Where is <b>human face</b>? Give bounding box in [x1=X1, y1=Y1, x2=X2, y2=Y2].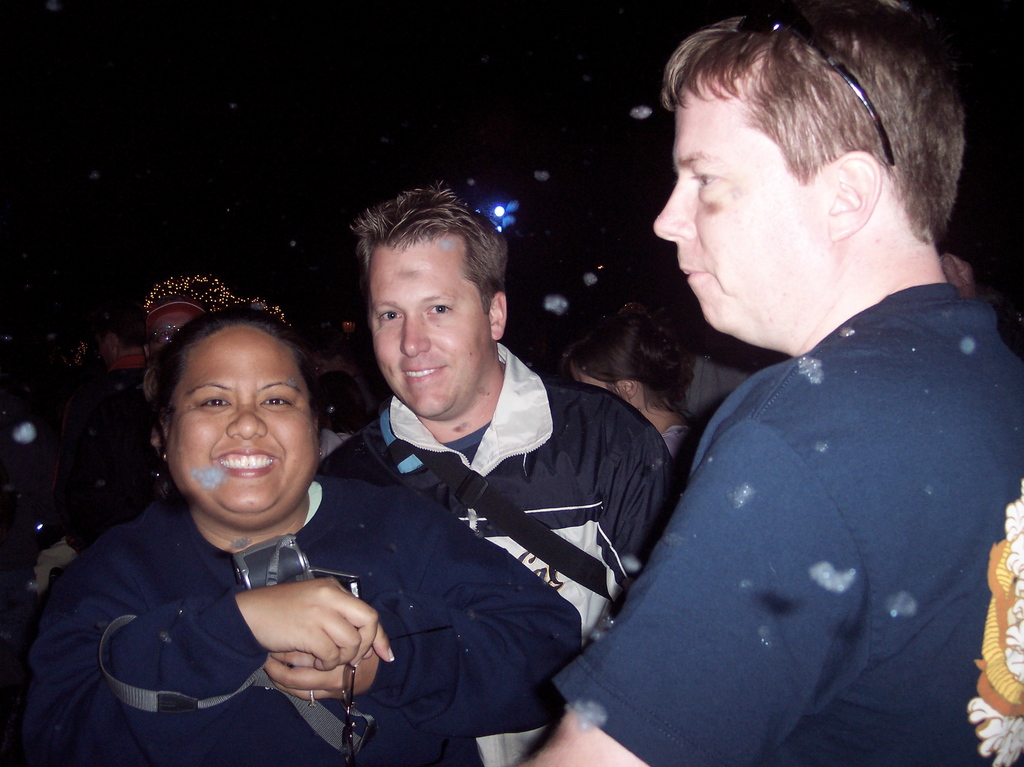
[x1=372, y1=232, x2=489, y2=421].
